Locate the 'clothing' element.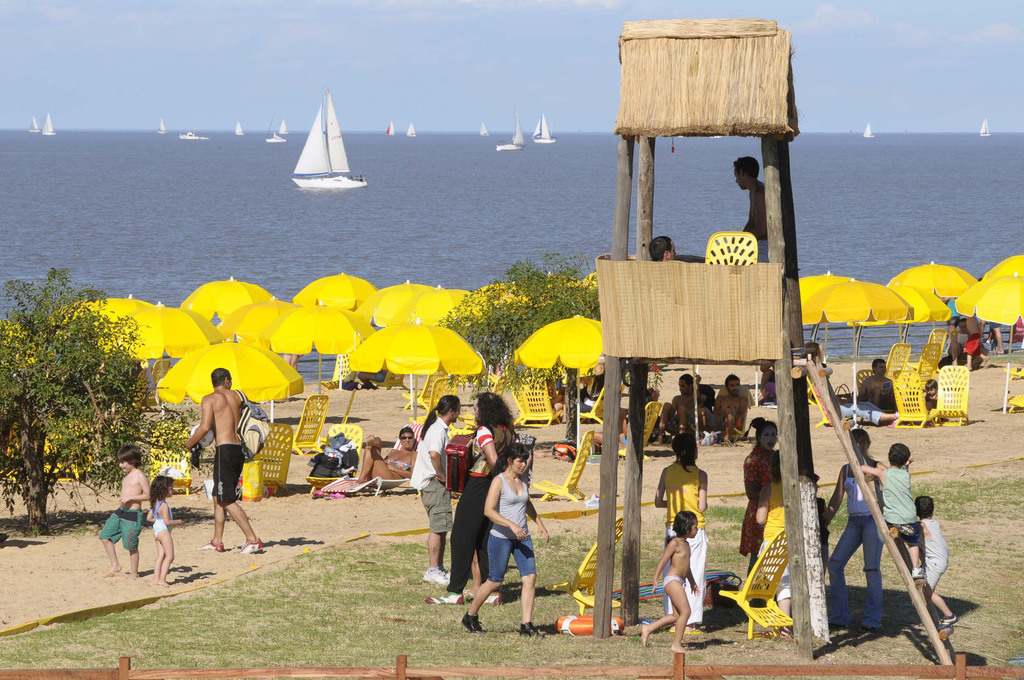
Element bbox: (x1=825, y1=458, x2=884, y2=634).
